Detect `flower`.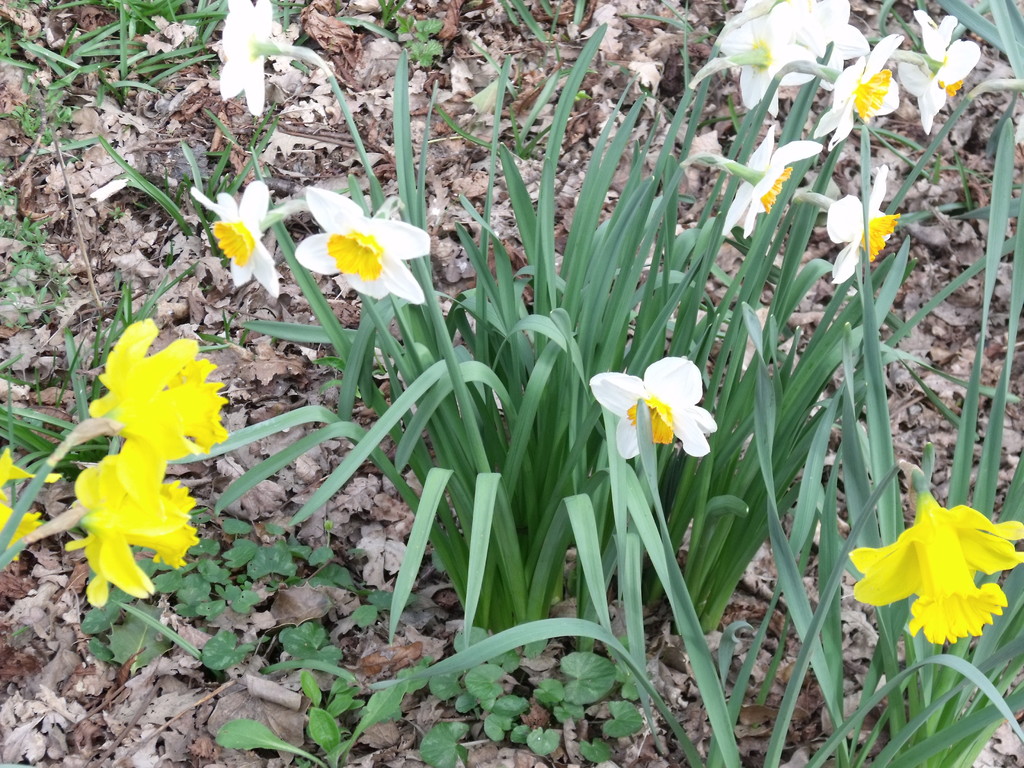
Detected at [left=849, top=469, right=1023, bottom=644].
